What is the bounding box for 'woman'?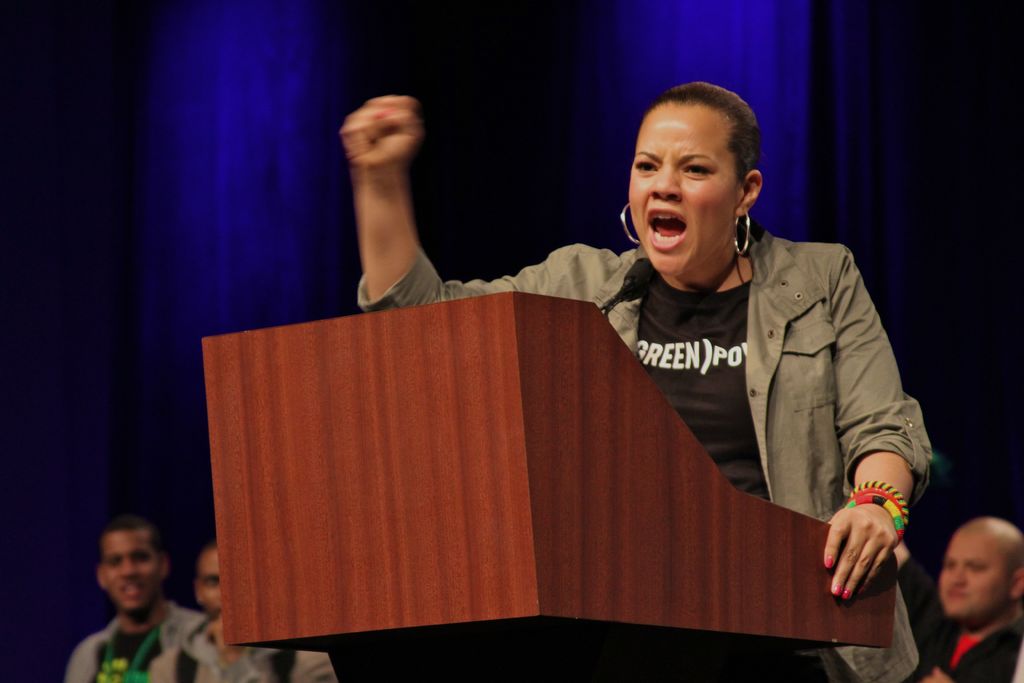
select_region(497, 81, 936, 677).
